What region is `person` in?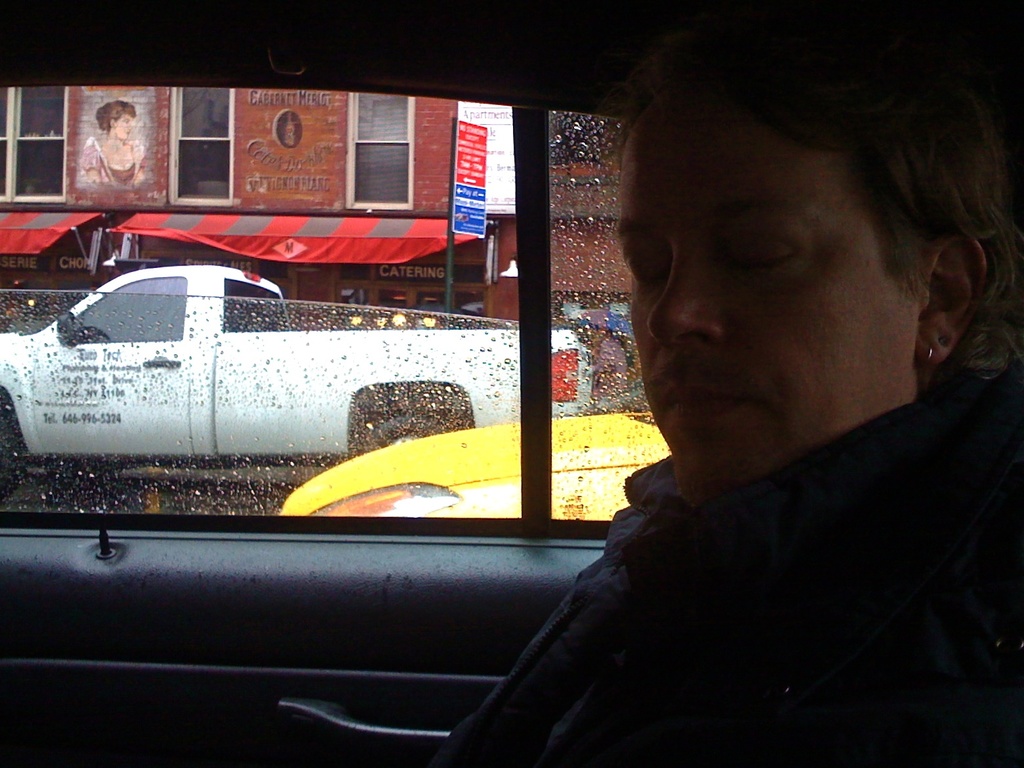
rect(426, 37, 1023, 767).
